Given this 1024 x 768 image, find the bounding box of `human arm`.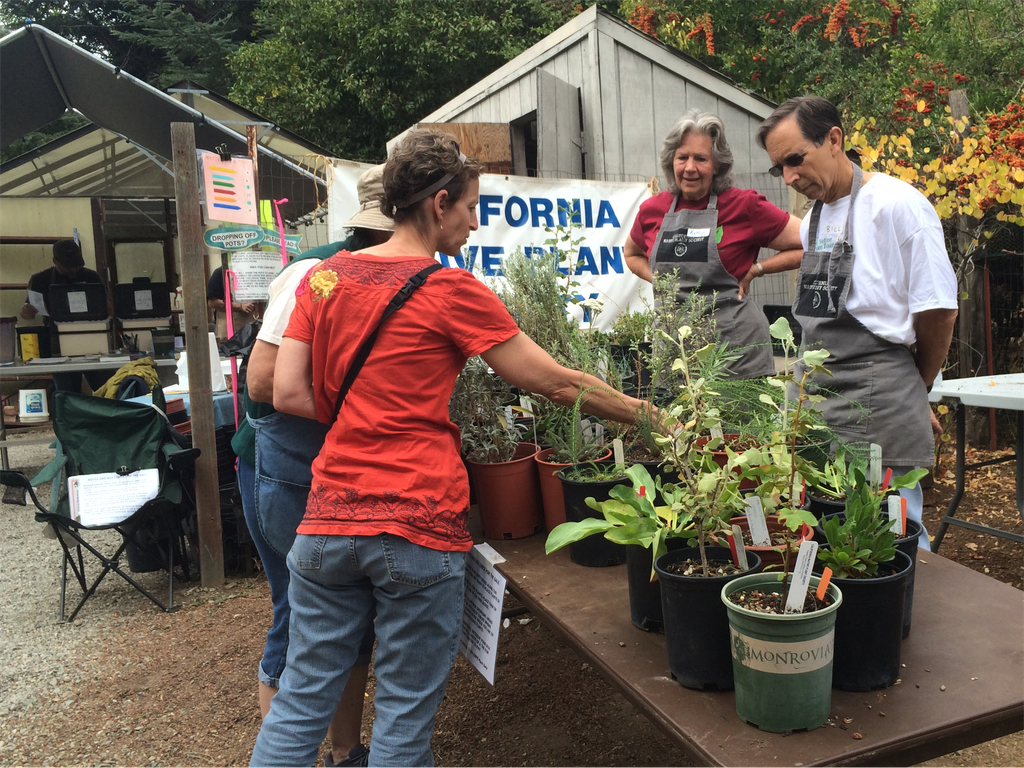
{"x1": 916, "y1": 195, "x2": 959, "y2": 391}.
